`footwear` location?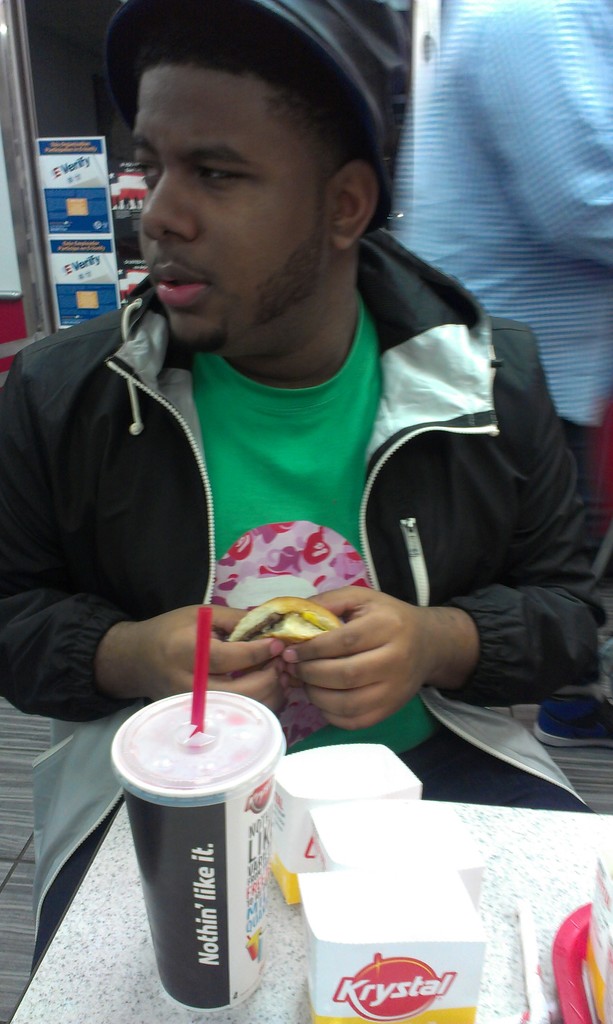
533,693,612,753
